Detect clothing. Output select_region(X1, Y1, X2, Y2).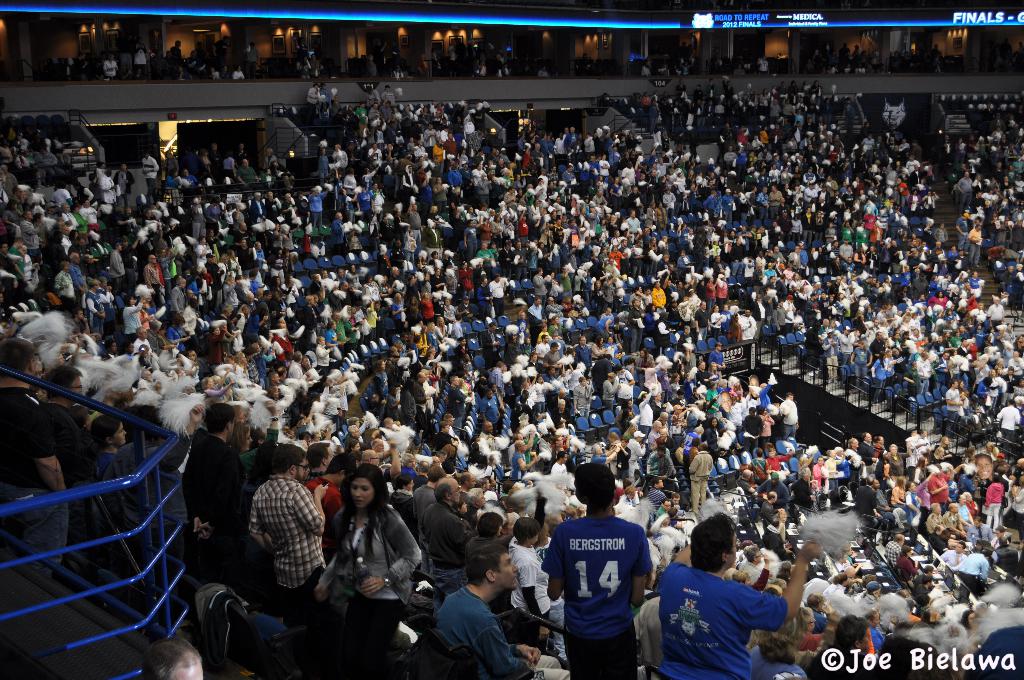
select_region(615, 446, 628, 475).
